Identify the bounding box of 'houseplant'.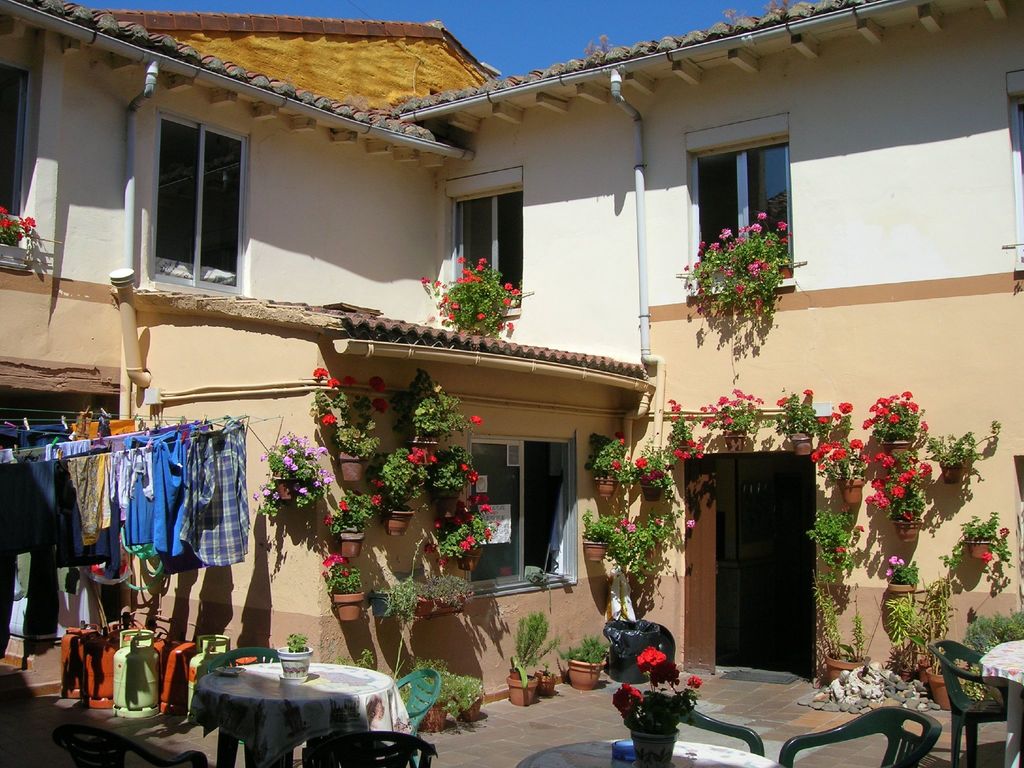
bbox(320, 550, 365, 625).
